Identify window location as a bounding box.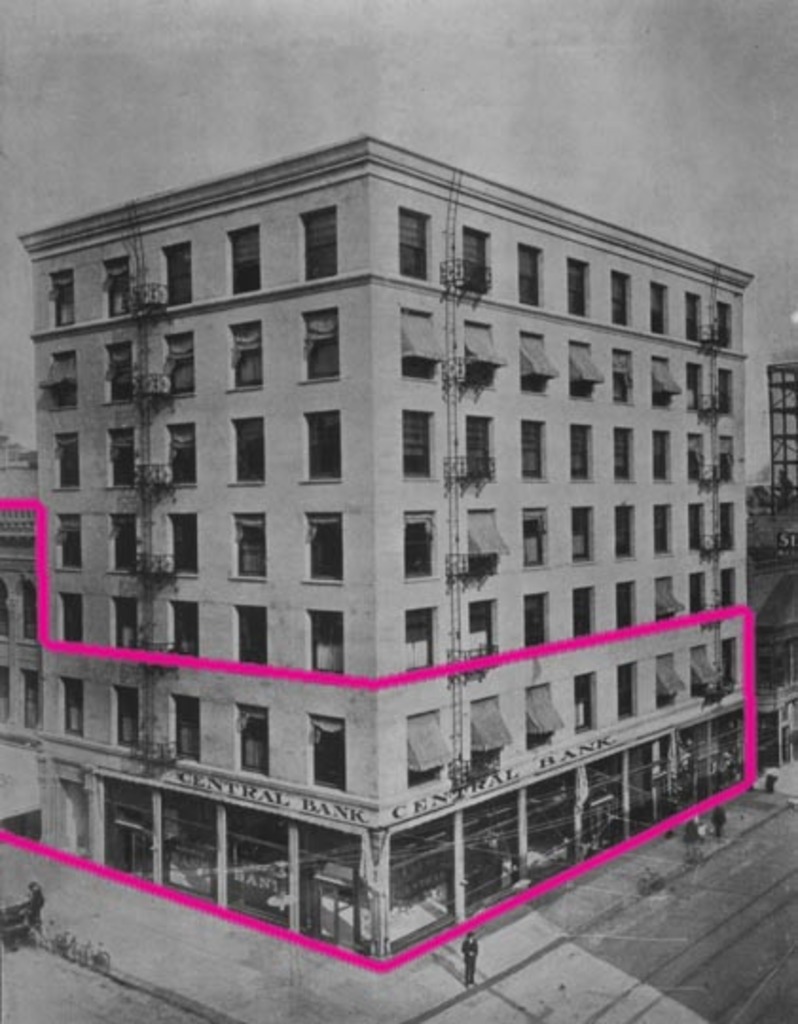
[680,357,709,411].
